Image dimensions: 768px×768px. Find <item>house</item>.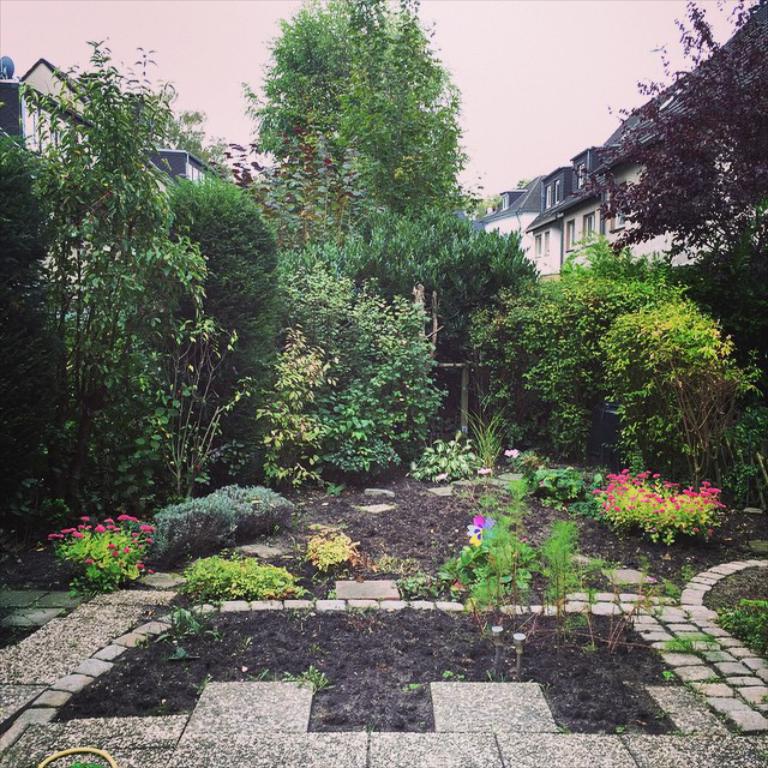
select_region(152, 144, 227, 193).
